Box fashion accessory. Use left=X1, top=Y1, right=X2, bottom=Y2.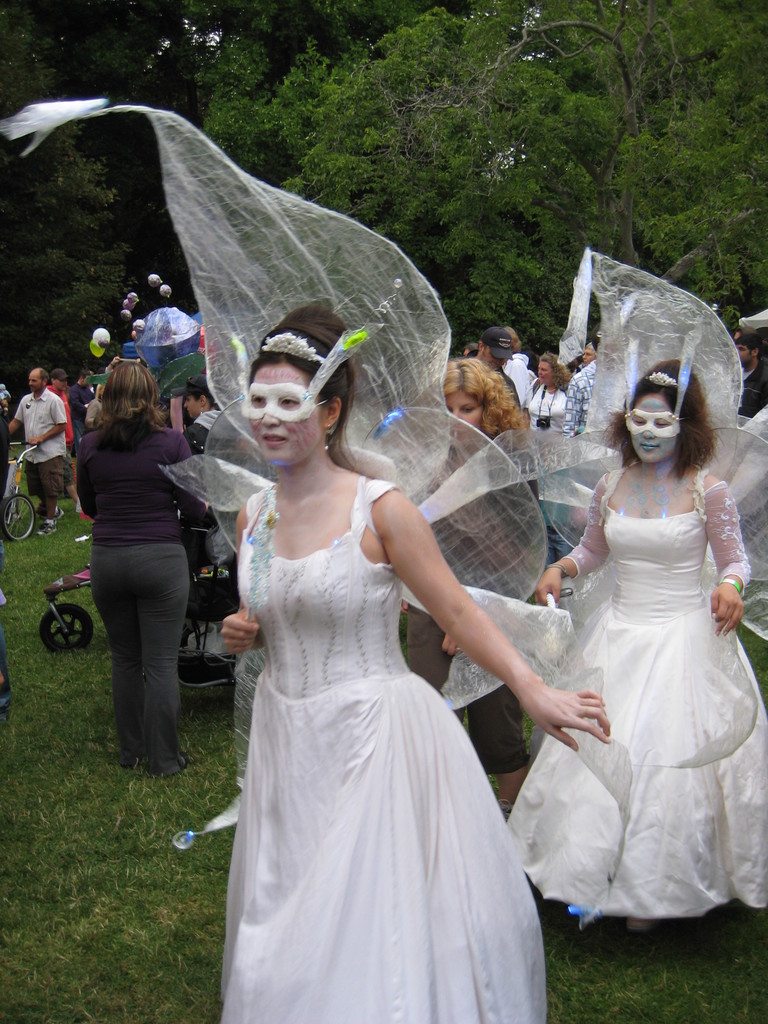
left=547, top=563, right=568, bottom=577.
